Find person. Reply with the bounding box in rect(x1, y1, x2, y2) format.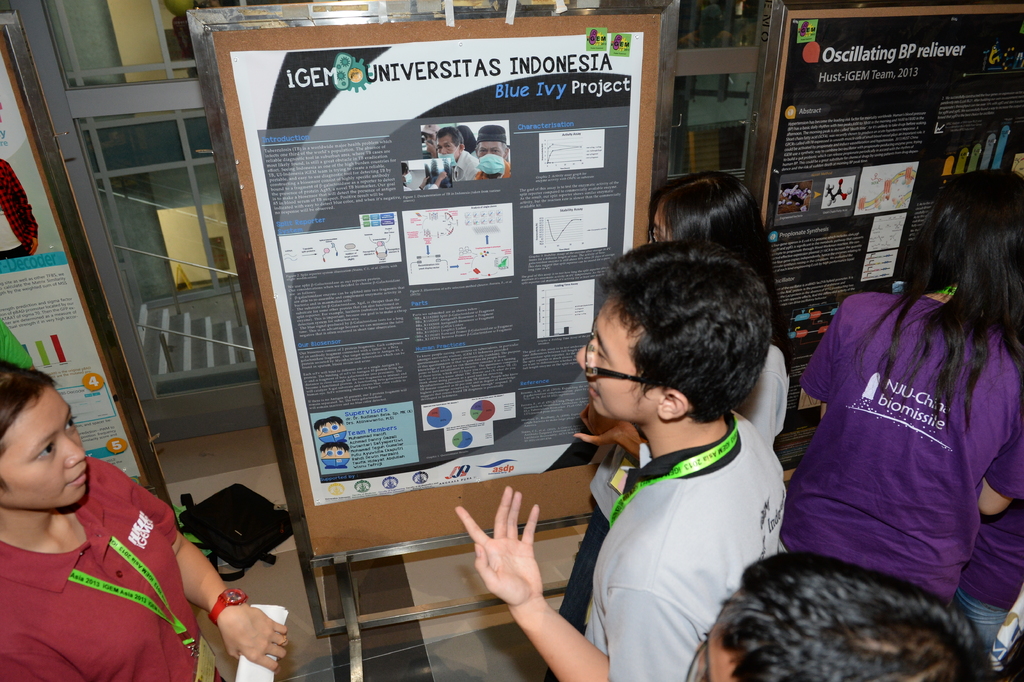
rect(471, 122, 508, 179).
